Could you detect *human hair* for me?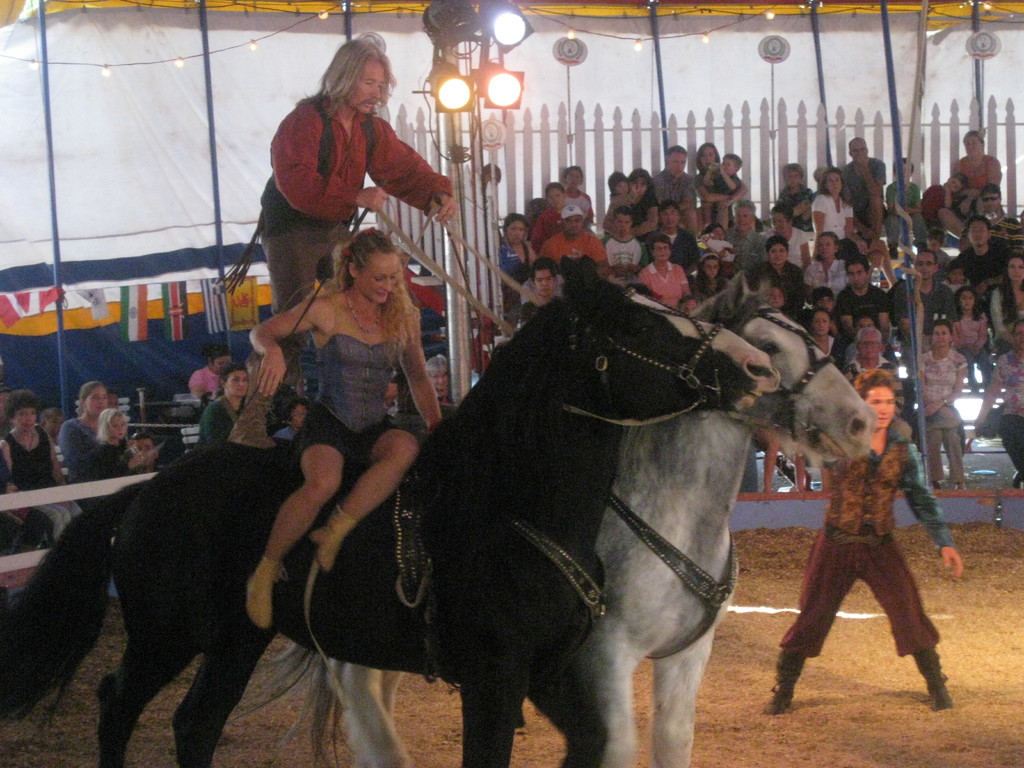
Detection result: crop(287, 400, 306, 419).
